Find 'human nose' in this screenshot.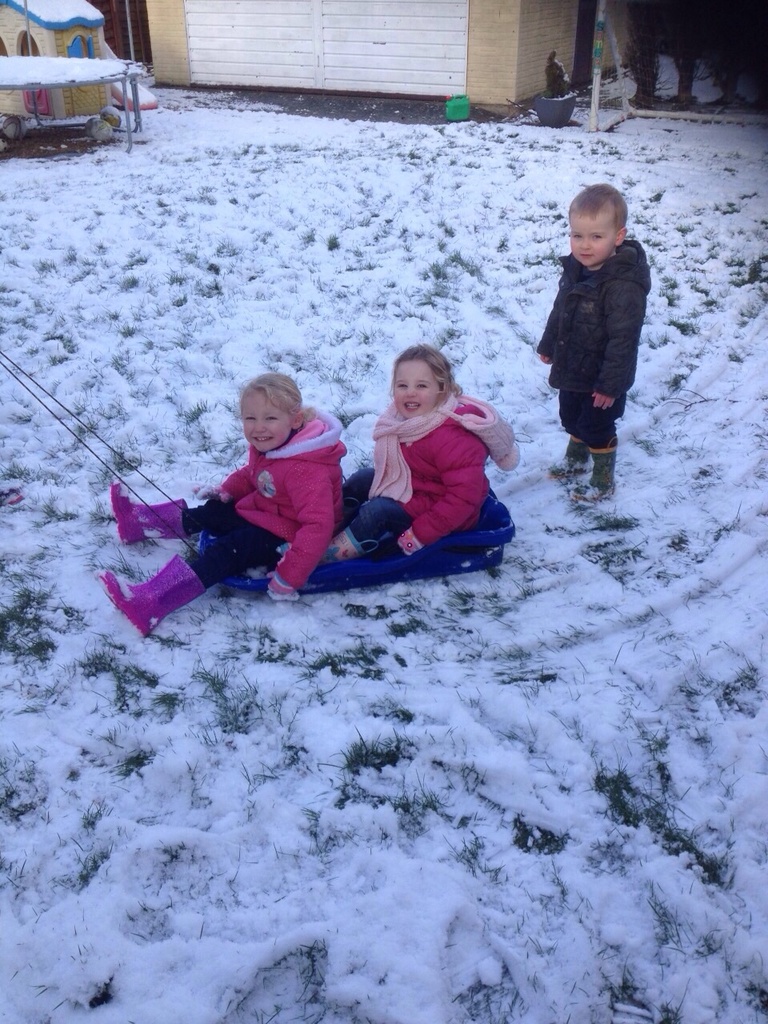
The bounding box for 'human nose' is x1=405, y1=389, x2=416, y2=399.
